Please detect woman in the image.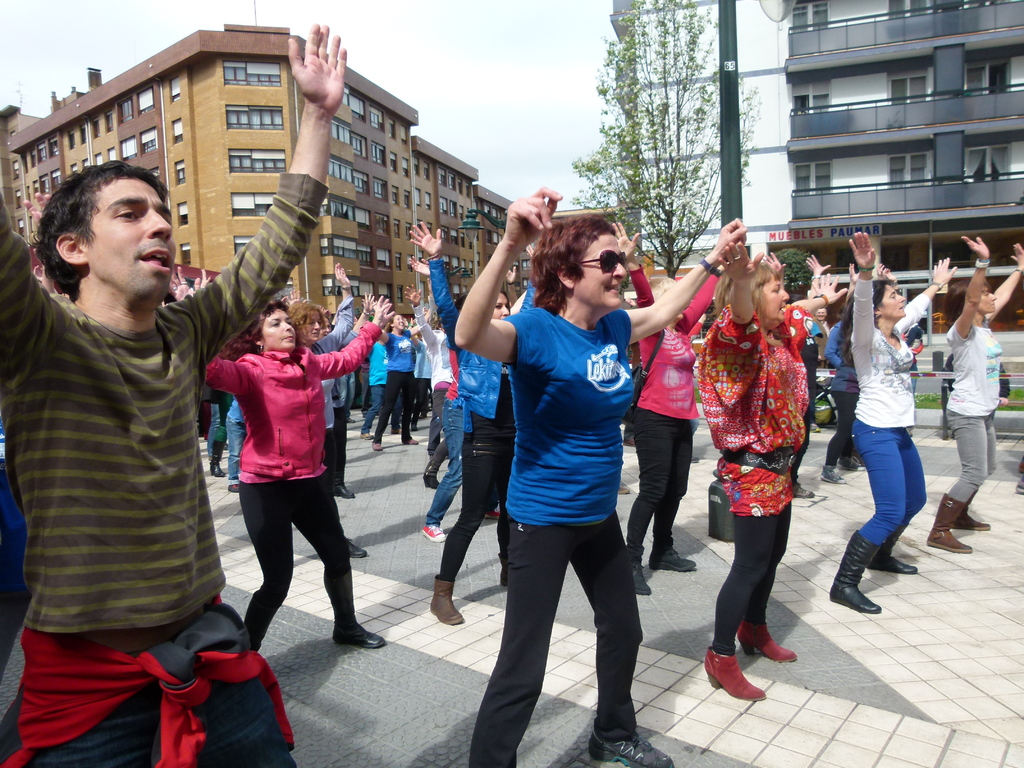
detection(285, 261, 372, 559).
